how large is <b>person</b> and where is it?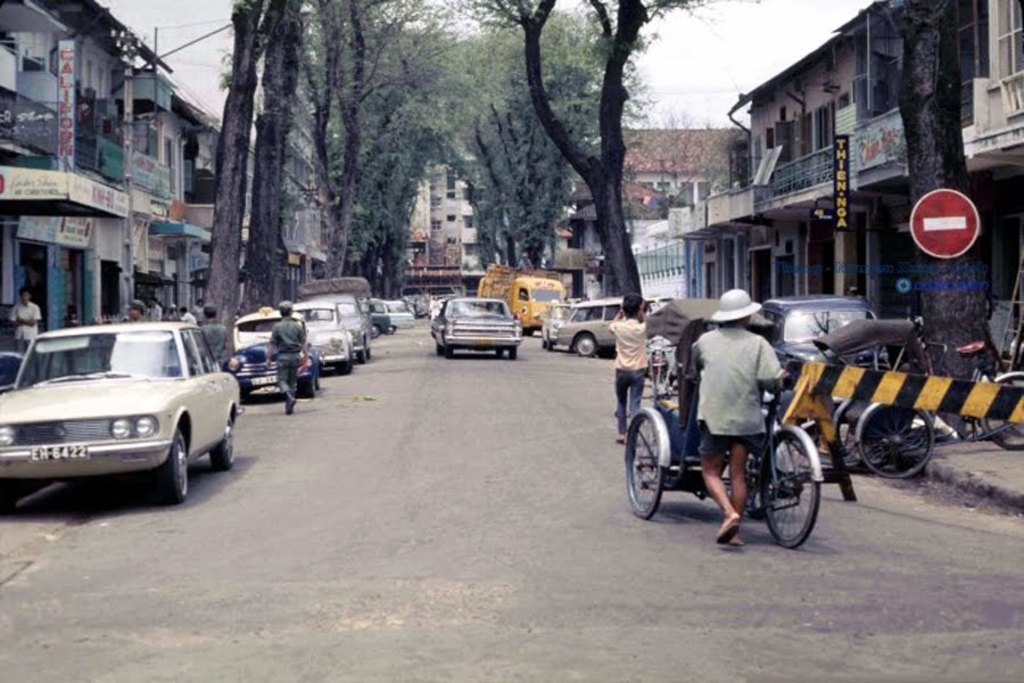
Bounding box: <bbox>609, 294, 650, 446</bbox>.
